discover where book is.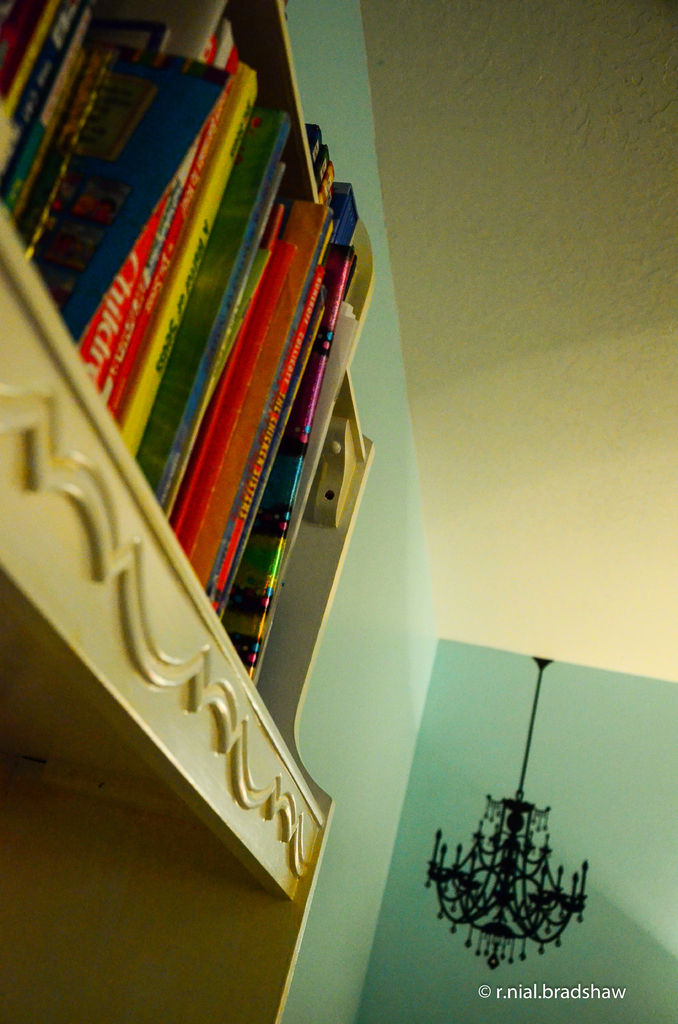
Discovered at [left=63, top=14, right=245, bottom=418].
